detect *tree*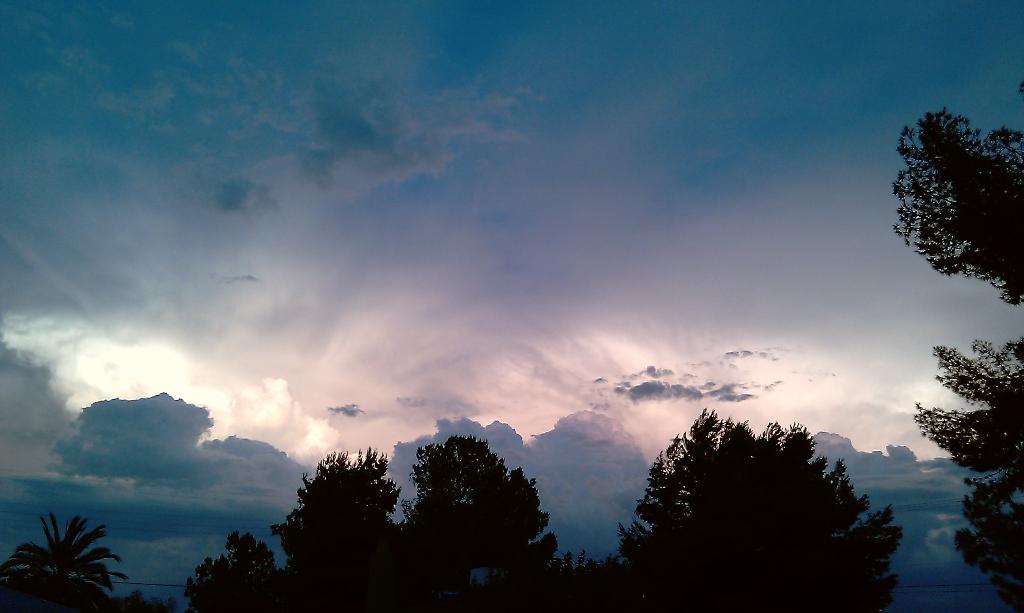
620,411,906,612
